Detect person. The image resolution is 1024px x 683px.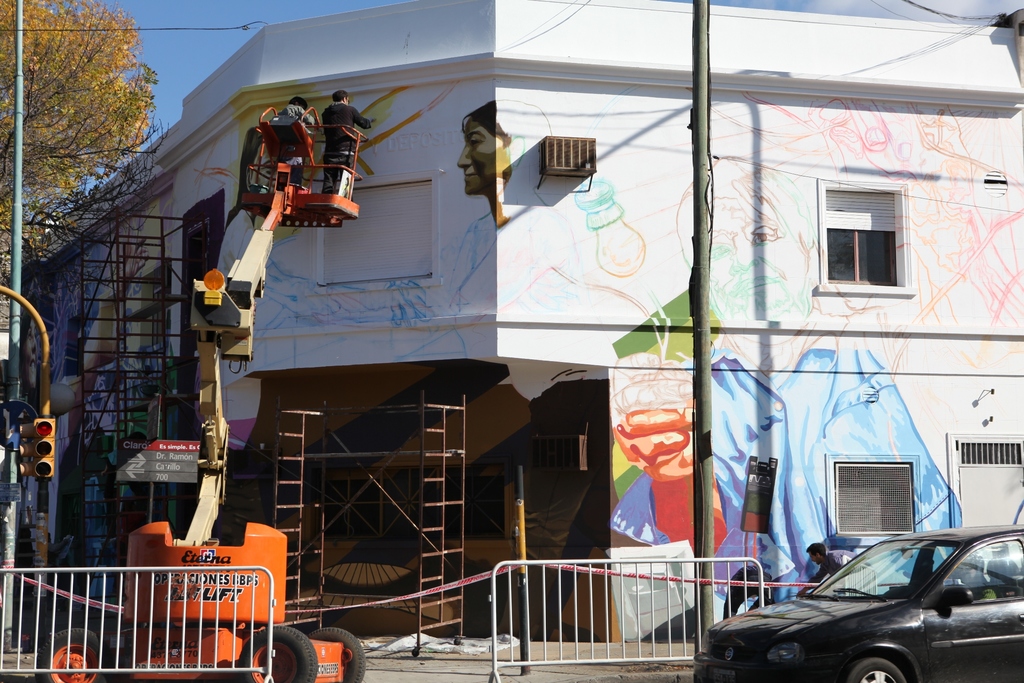
x1=276, y1=96, x2=318, y2=189.
